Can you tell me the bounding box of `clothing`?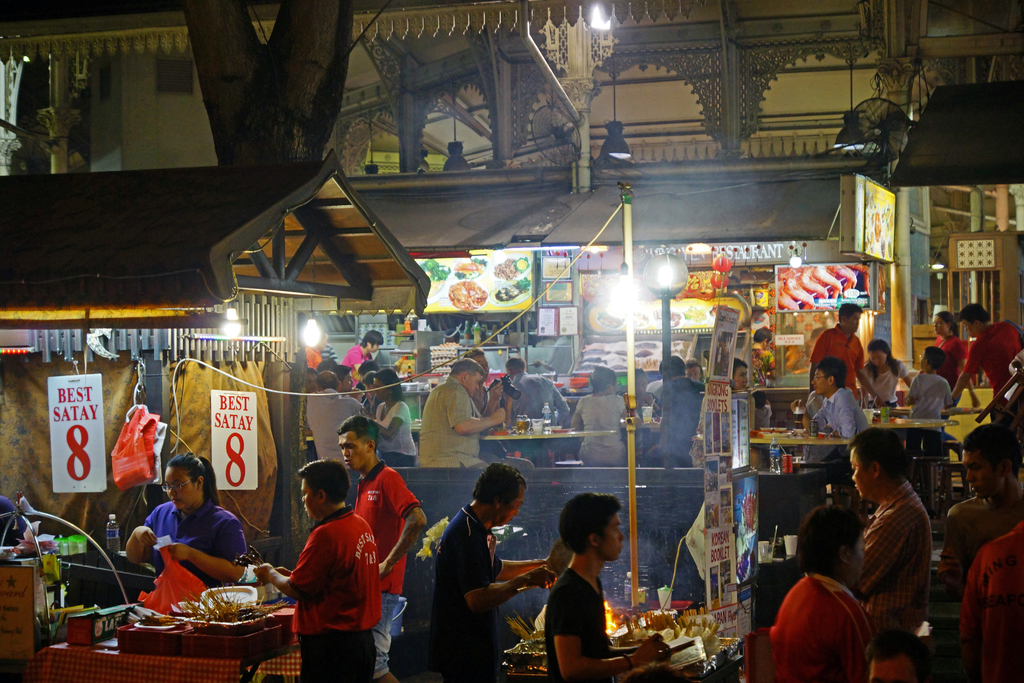
region(950, 315, 1023, 399).
